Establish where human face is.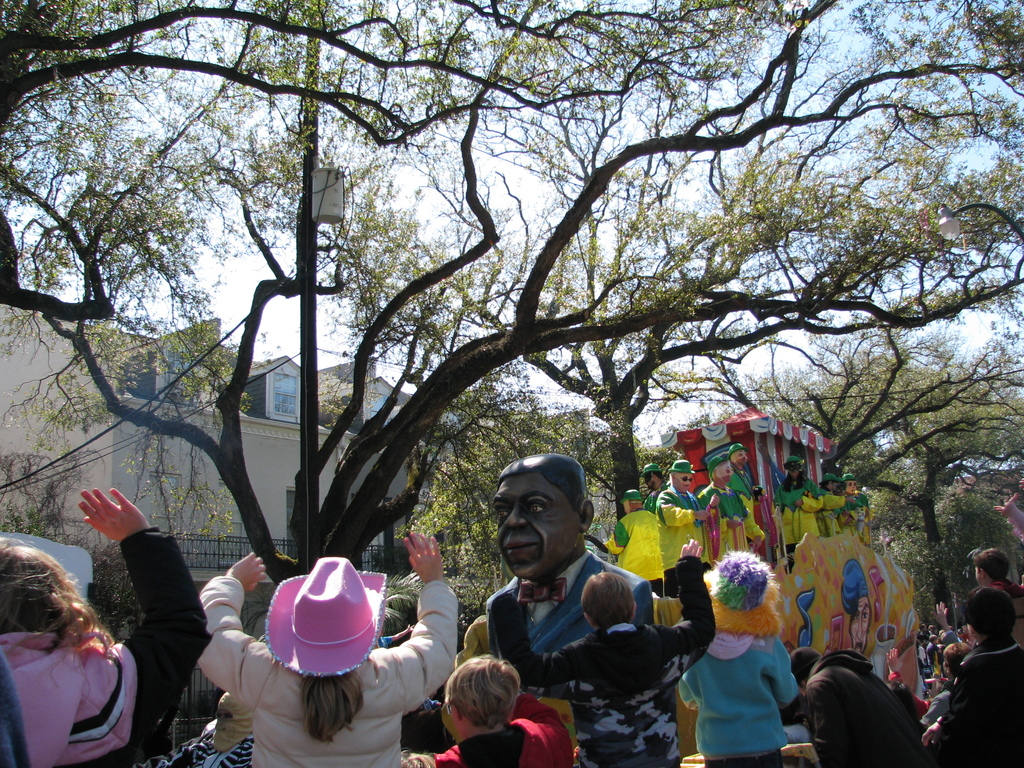
Established at l=850, t=590, r=878, b=653.
